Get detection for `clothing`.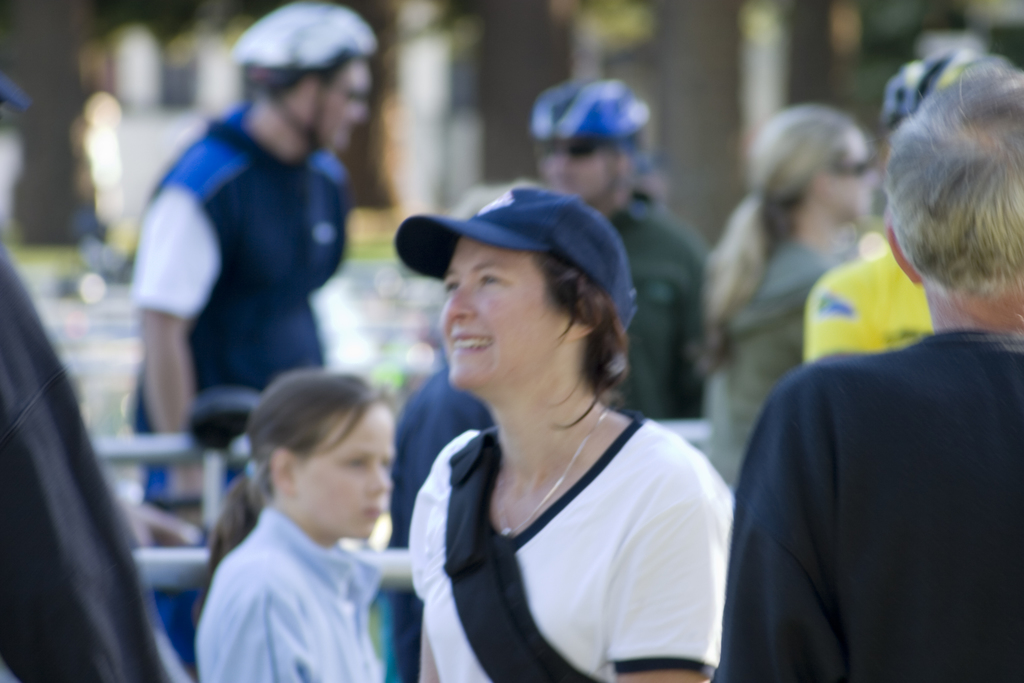
Detection: x1=106, y1=102, x2=351, y2=518.
